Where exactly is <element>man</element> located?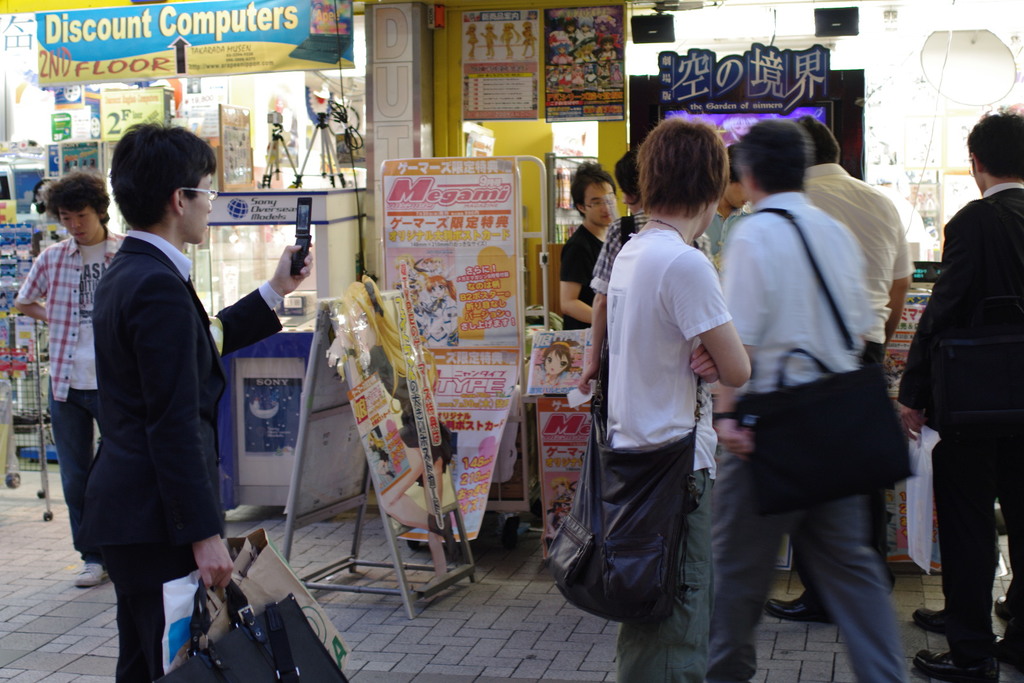
Its bounding box is bbox=(77, 115, 317, 682).
